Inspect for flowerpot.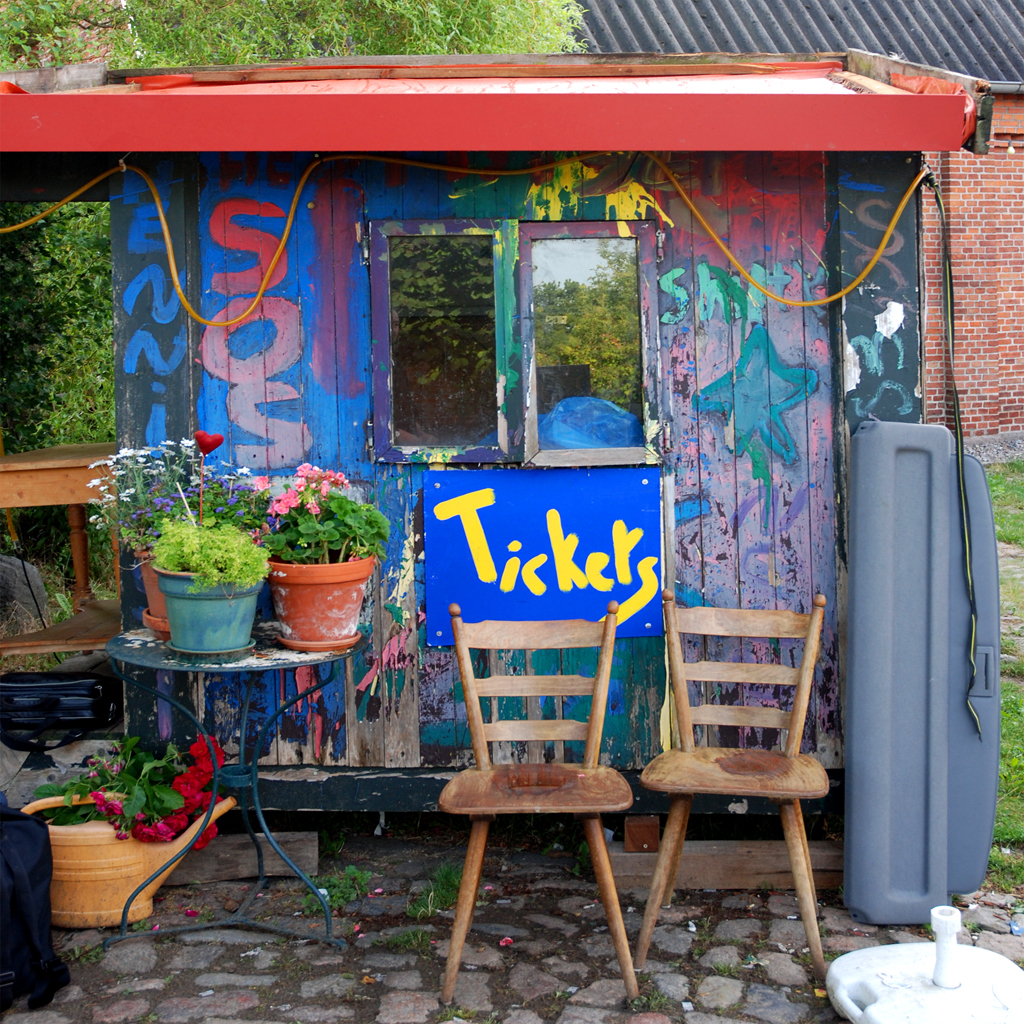
Inspection: (36, 779, 165, 944).
